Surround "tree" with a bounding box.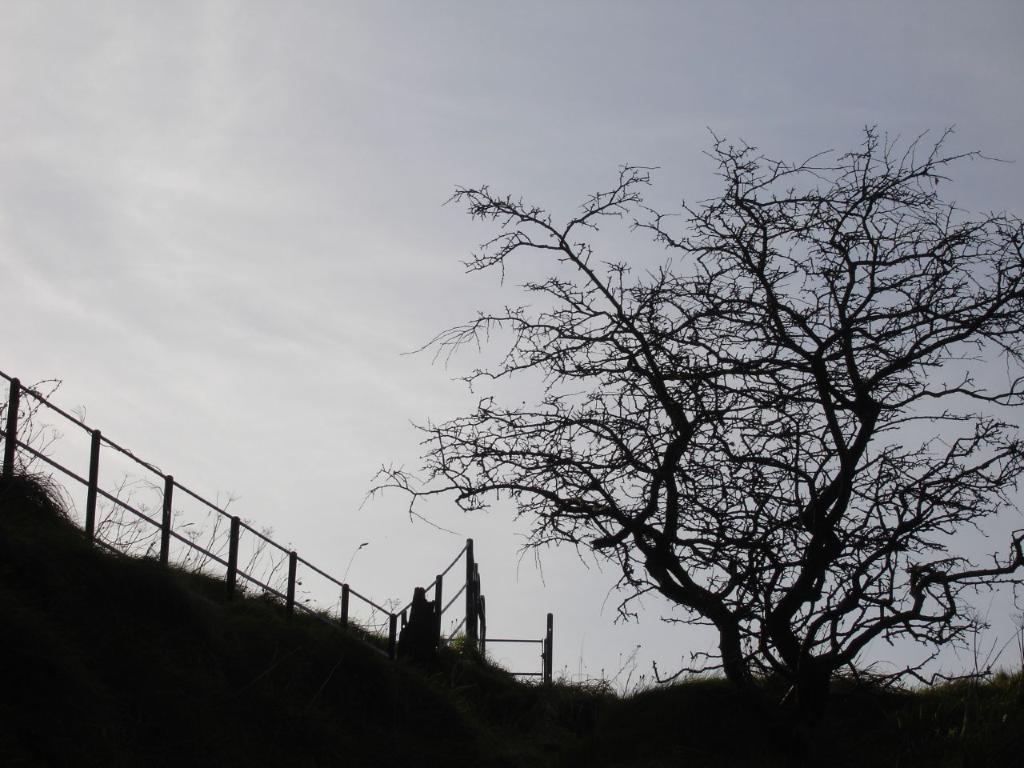
box(354, 98, 1005, 728).
